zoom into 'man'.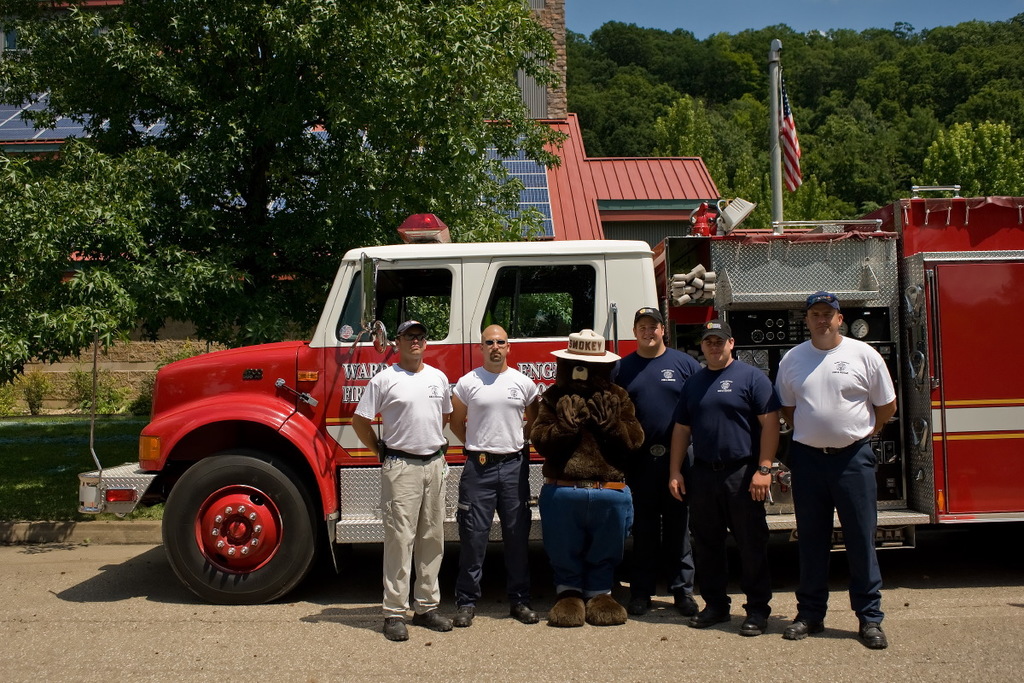
Zoom target: Rect(778, 293, 906, 650).
